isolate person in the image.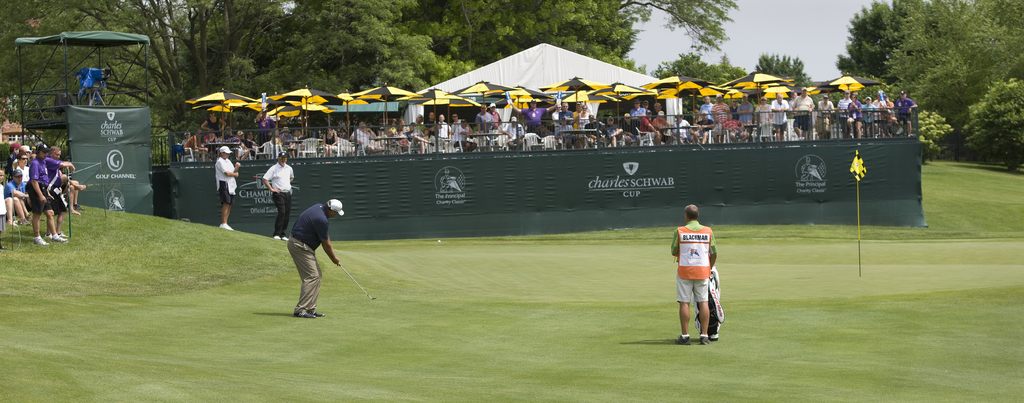
Isolated region: {"left": 216, "top": 146, "right": 239, "bottom": 227}.
